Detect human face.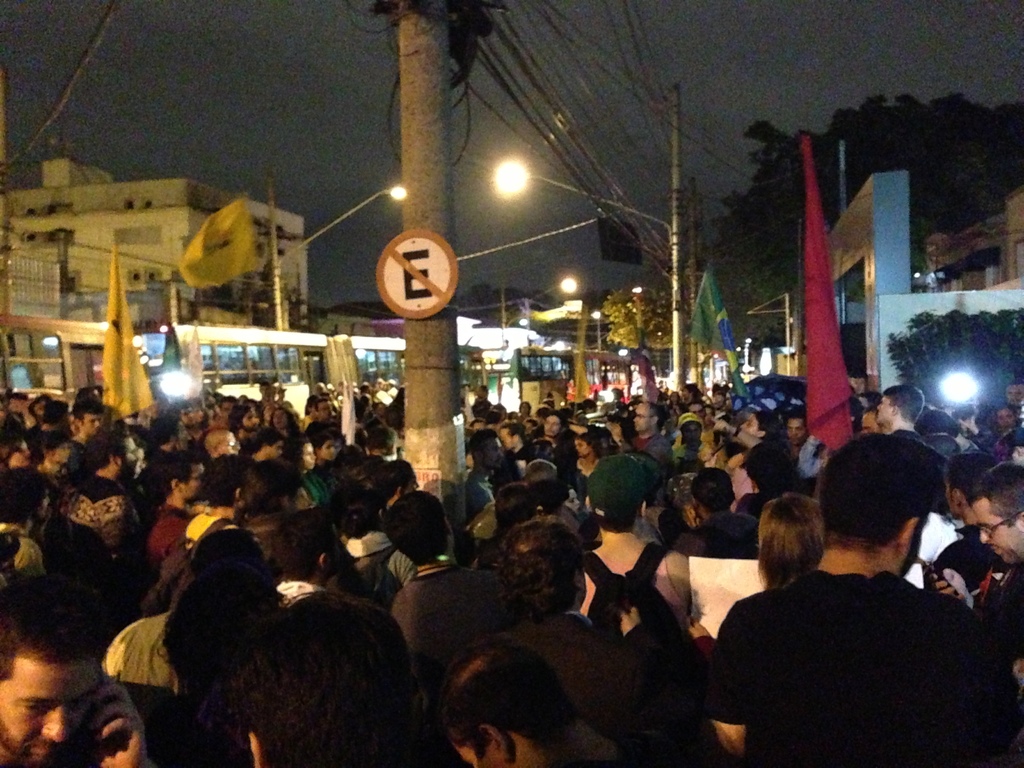
Detected at detection(876, 393, 894, 428).
